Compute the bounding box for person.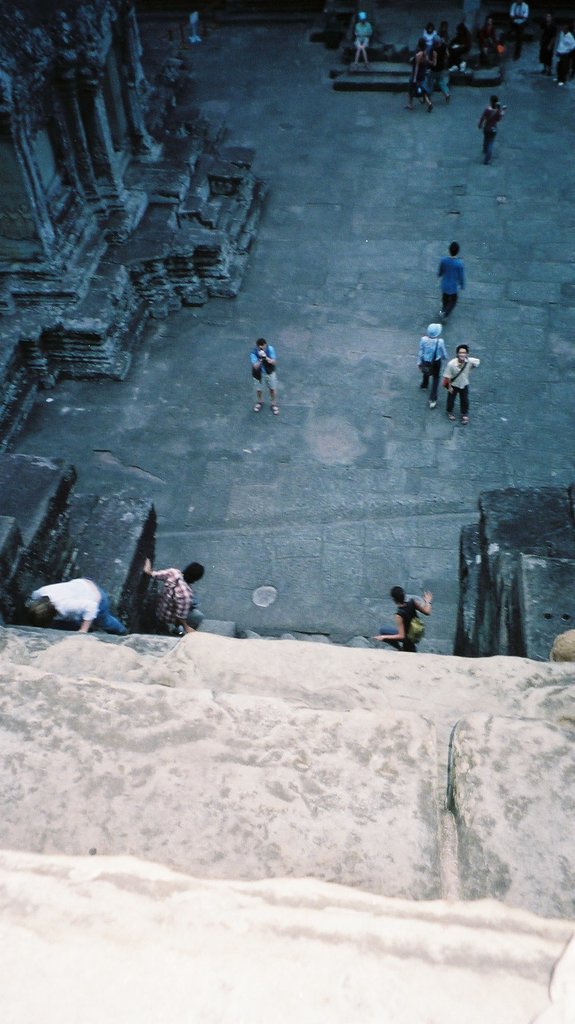
(434, 342, 478, 426).
